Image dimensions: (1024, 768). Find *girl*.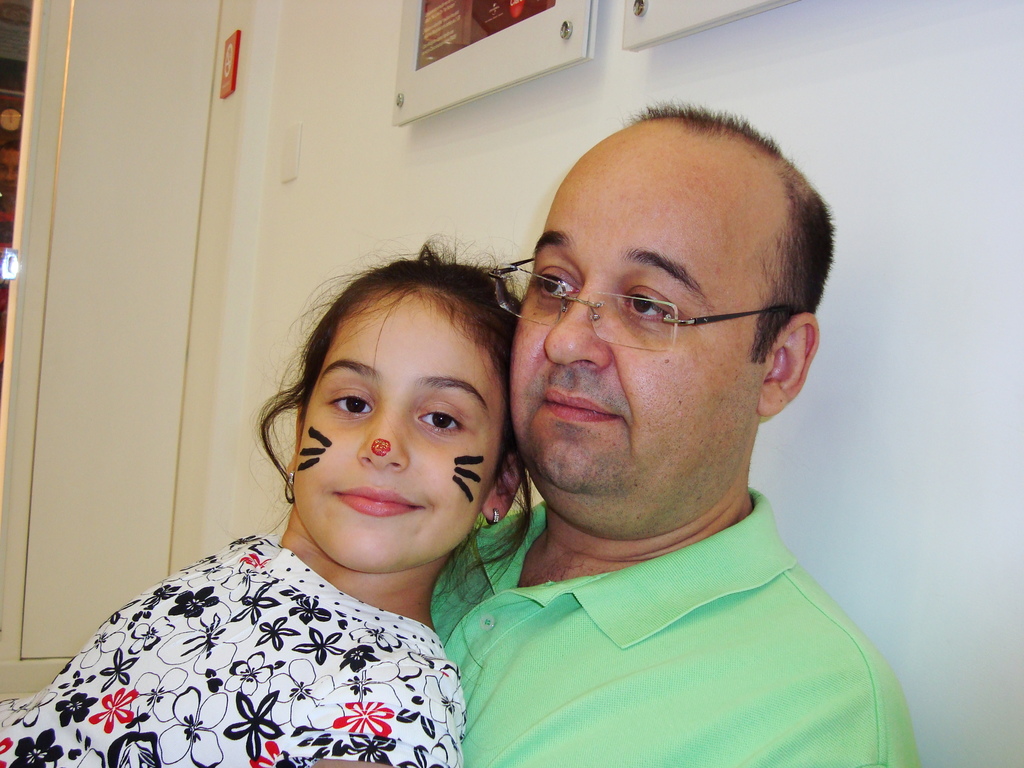
bbox=(0, 229, 540, 767).
